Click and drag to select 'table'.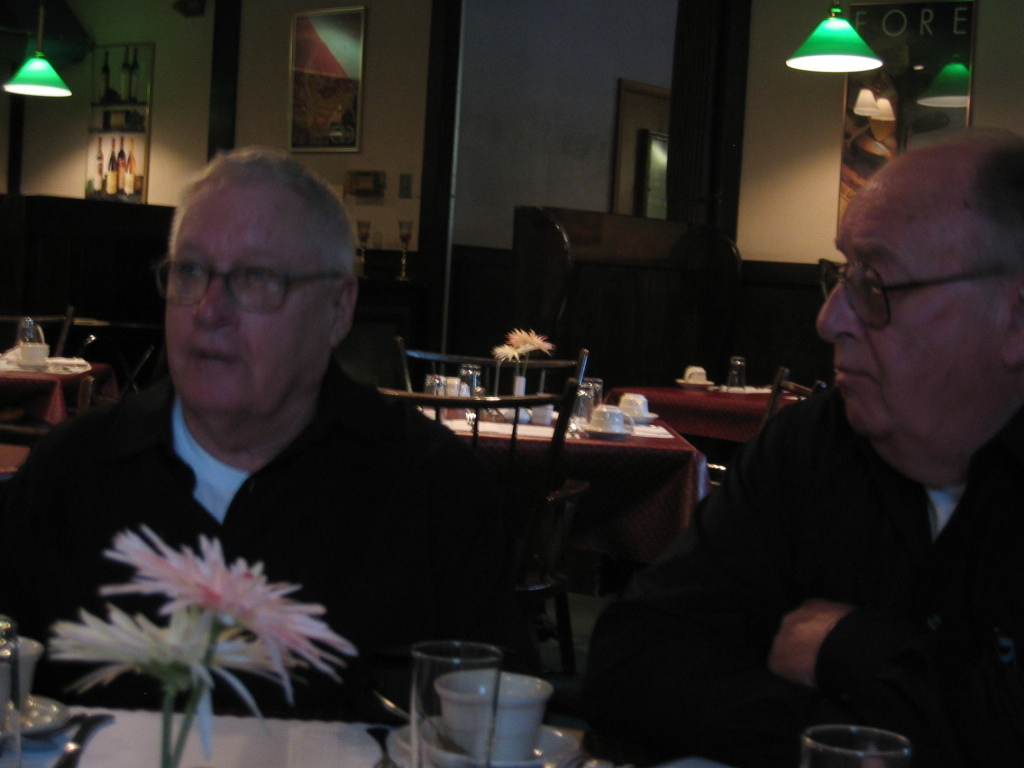
Selection: bbox(0, 344, 116, 493).
